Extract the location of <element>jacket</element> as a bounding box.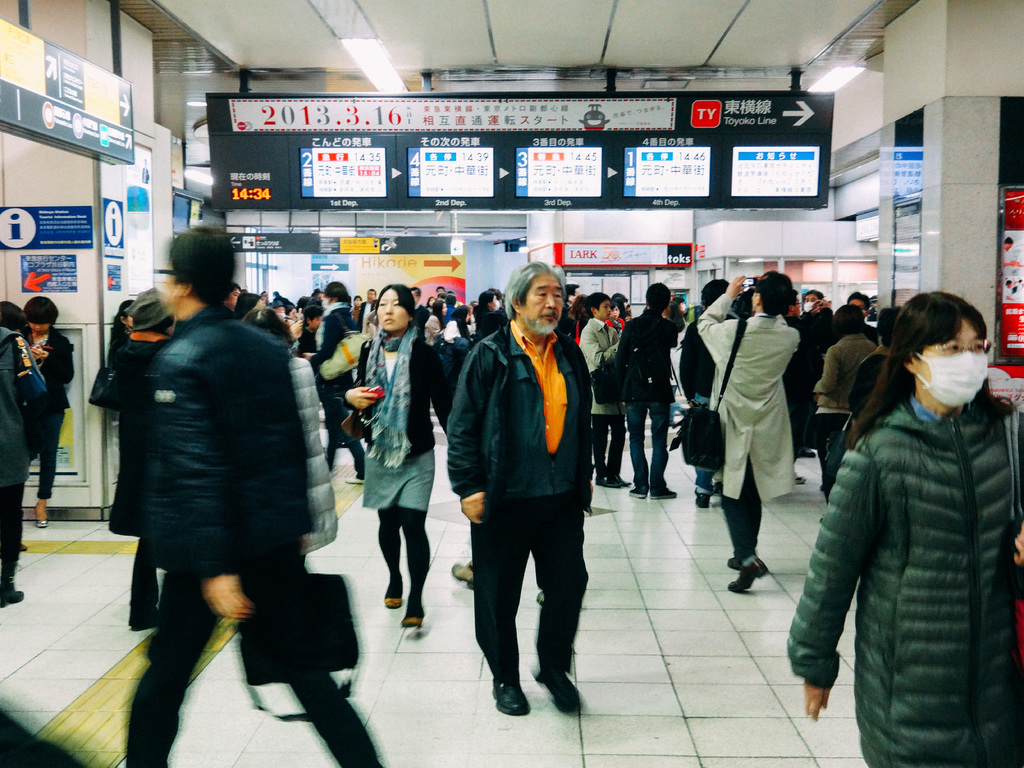
bbox=(784, 397, 1020, 767).
